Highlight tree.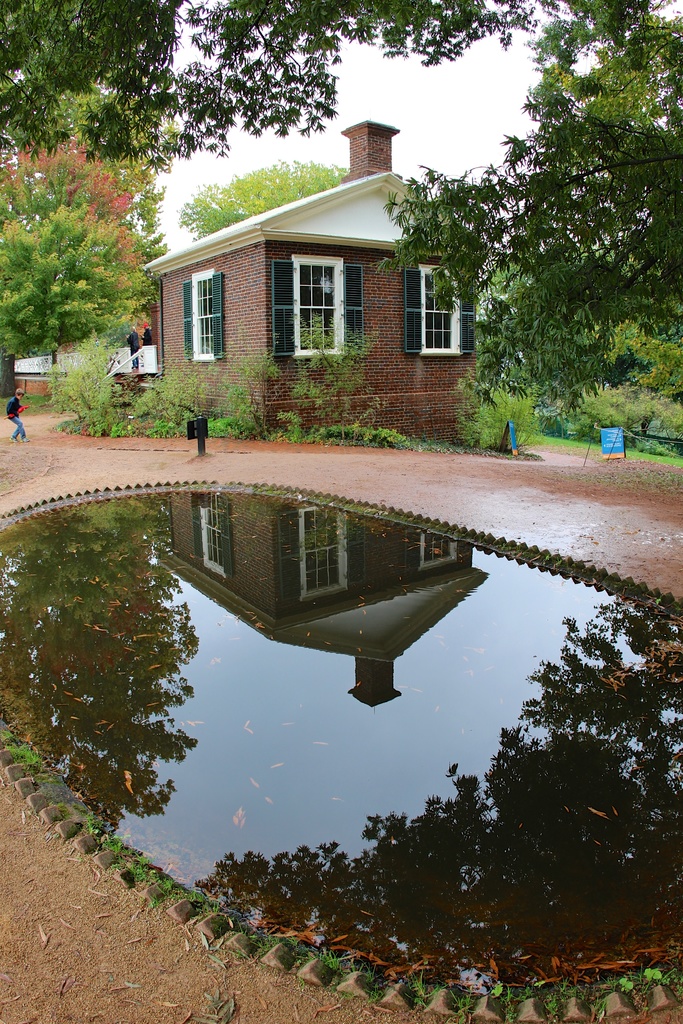
Highlighted region: Rect(14, 477, 226, 874).
